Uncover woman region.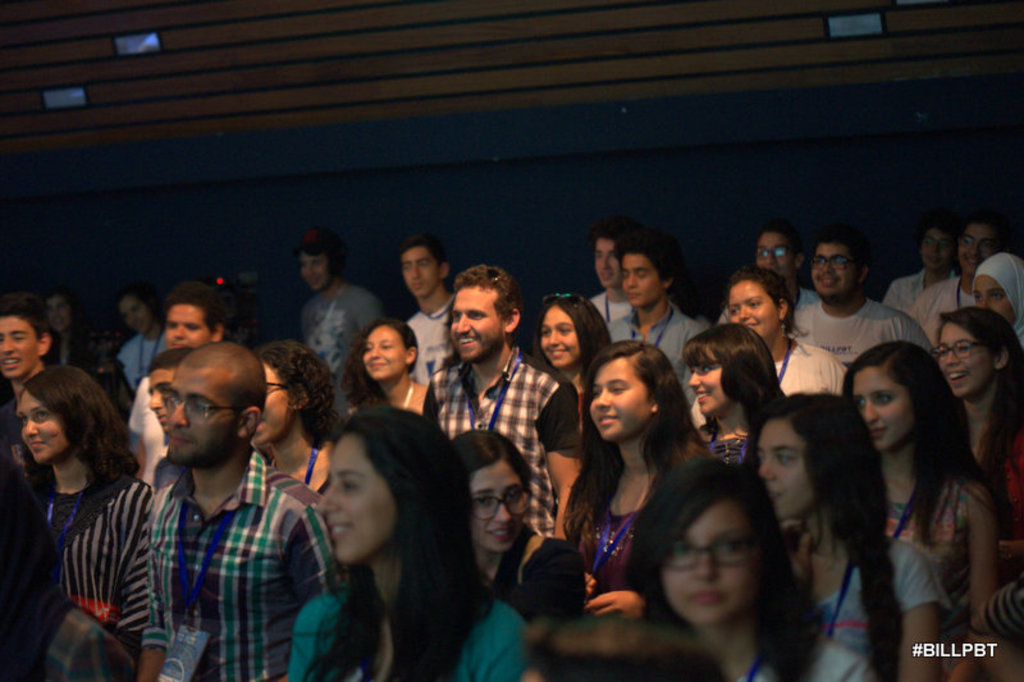
Uncovered: box(270, 395, 499, 678).
